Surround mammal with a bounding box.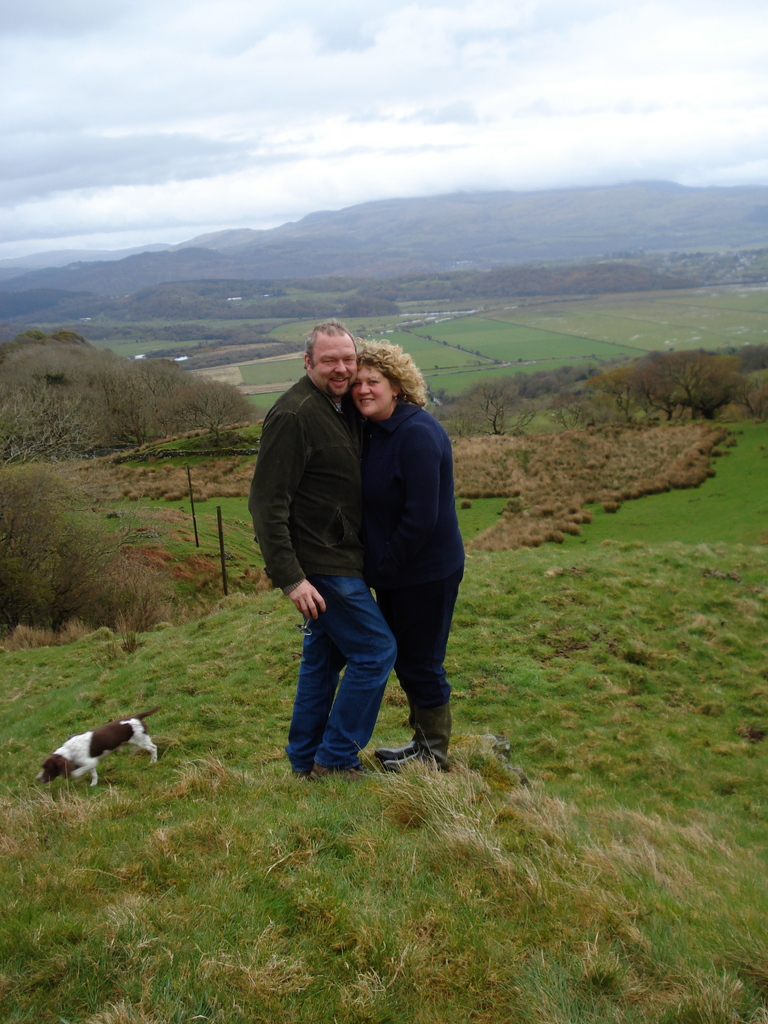
box(344, 340, 474, 778).
